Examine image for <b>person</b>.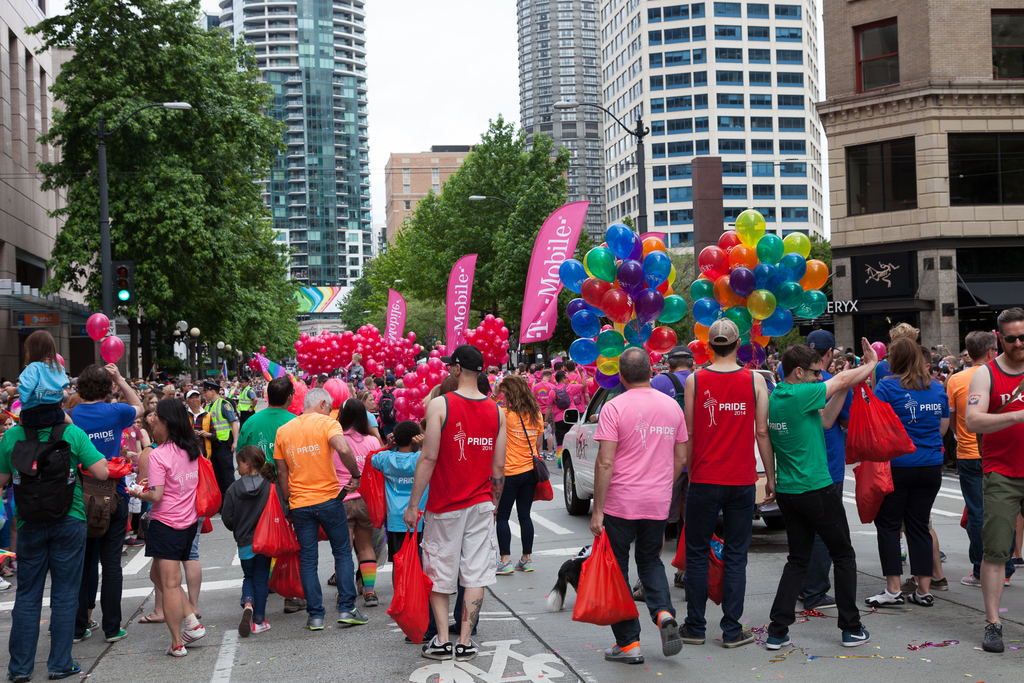
Examination result: (left=411, top=353, right=500, bottom=655).
